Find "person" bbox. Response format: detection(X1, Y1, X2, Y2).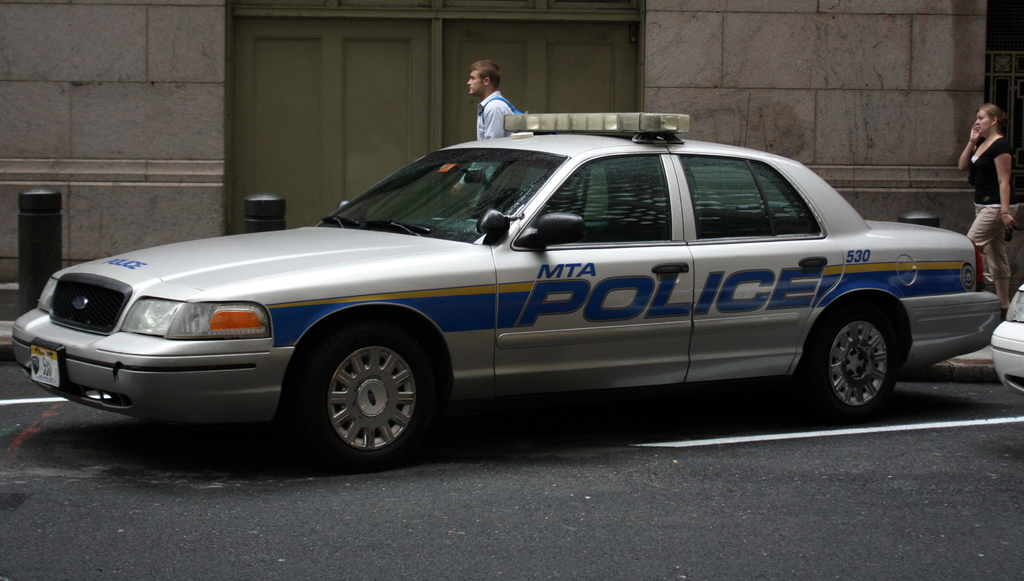
detection(956, 83, 1020, 277).
